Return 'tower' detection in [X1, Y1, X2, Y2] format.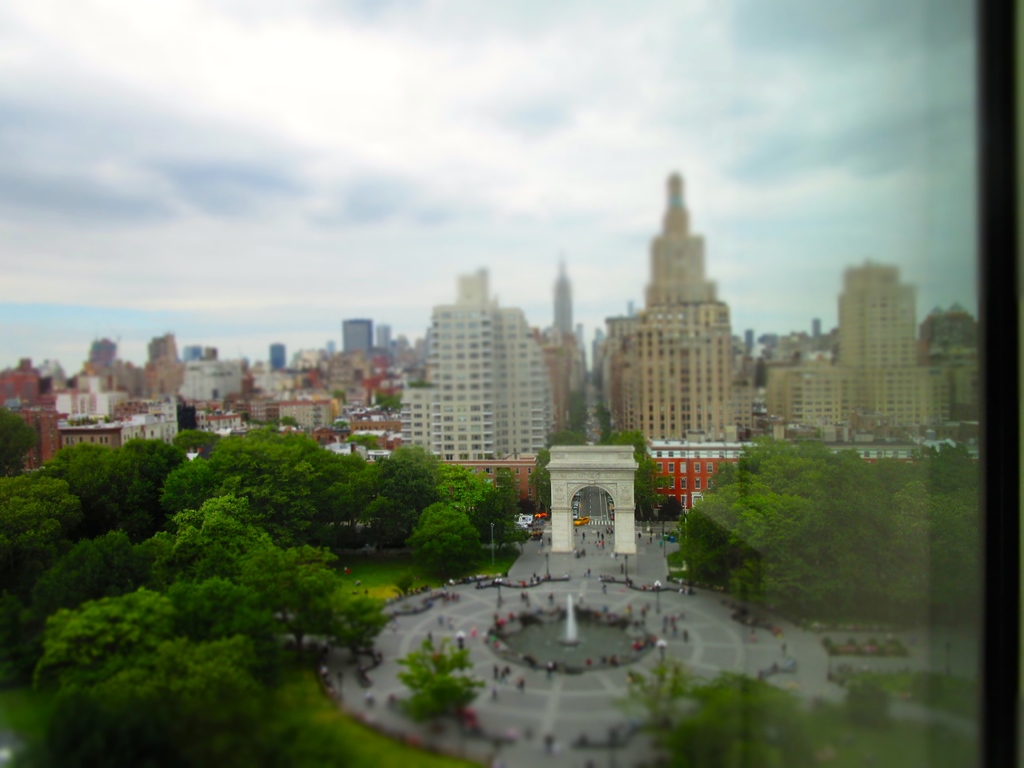
[834, 262, 931, 428].
